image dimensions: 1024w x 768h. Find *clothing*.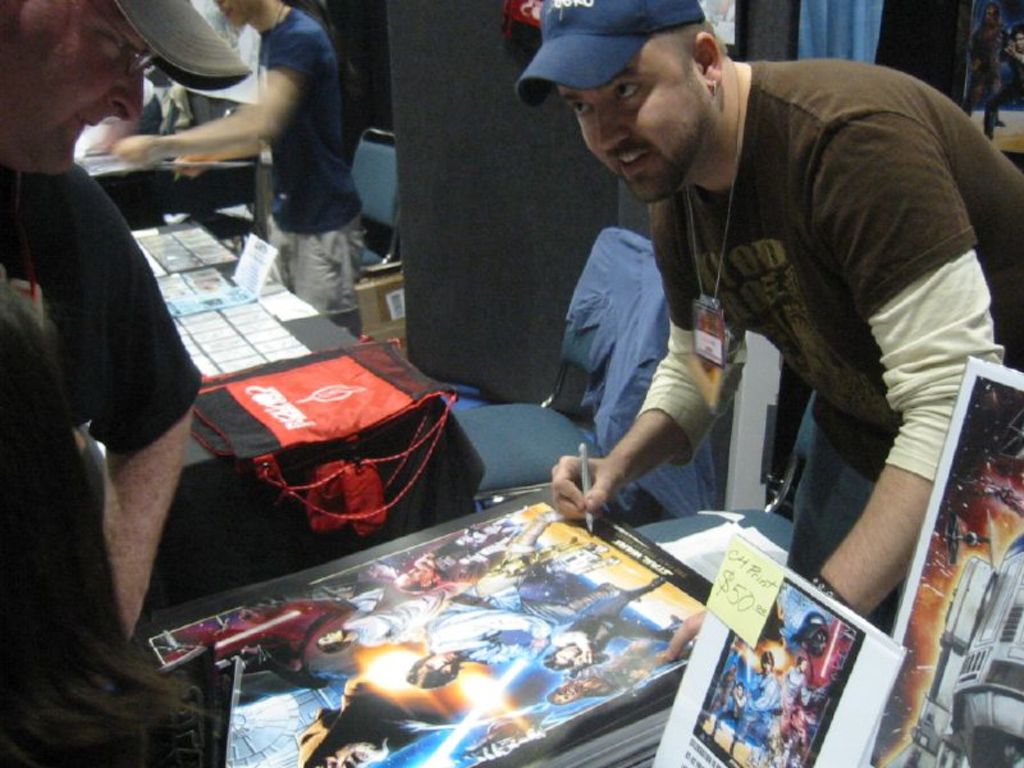
bbox=[0, 143, 197, 767].
